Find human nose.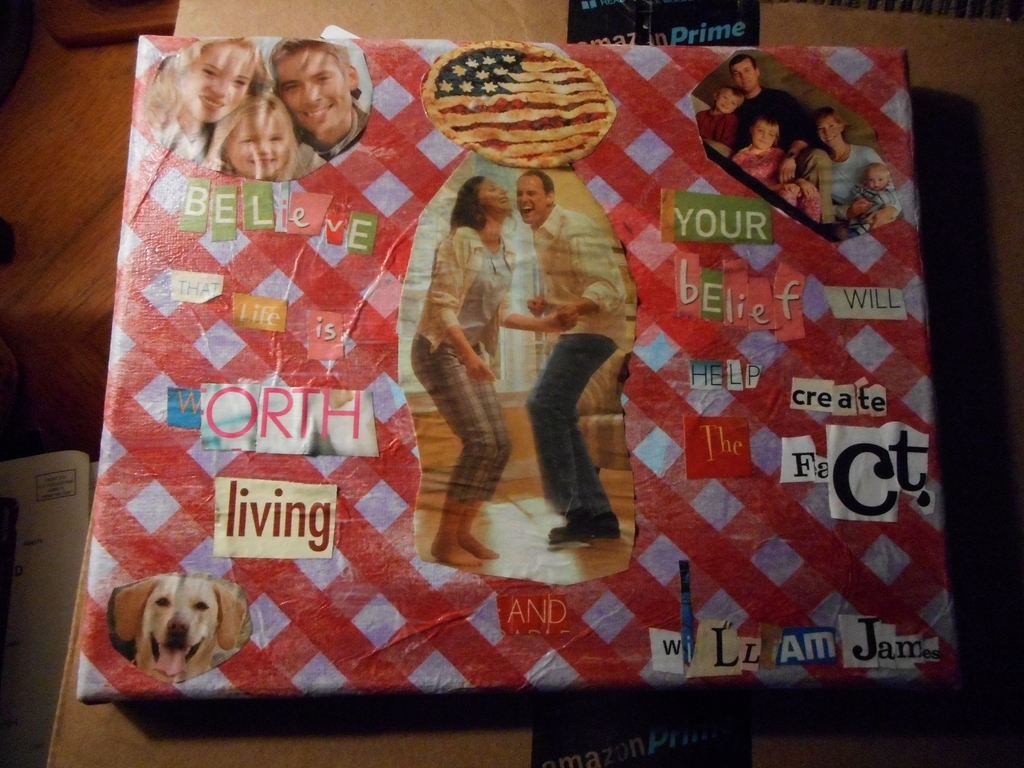
BBox(496, 188, 509, 198).
